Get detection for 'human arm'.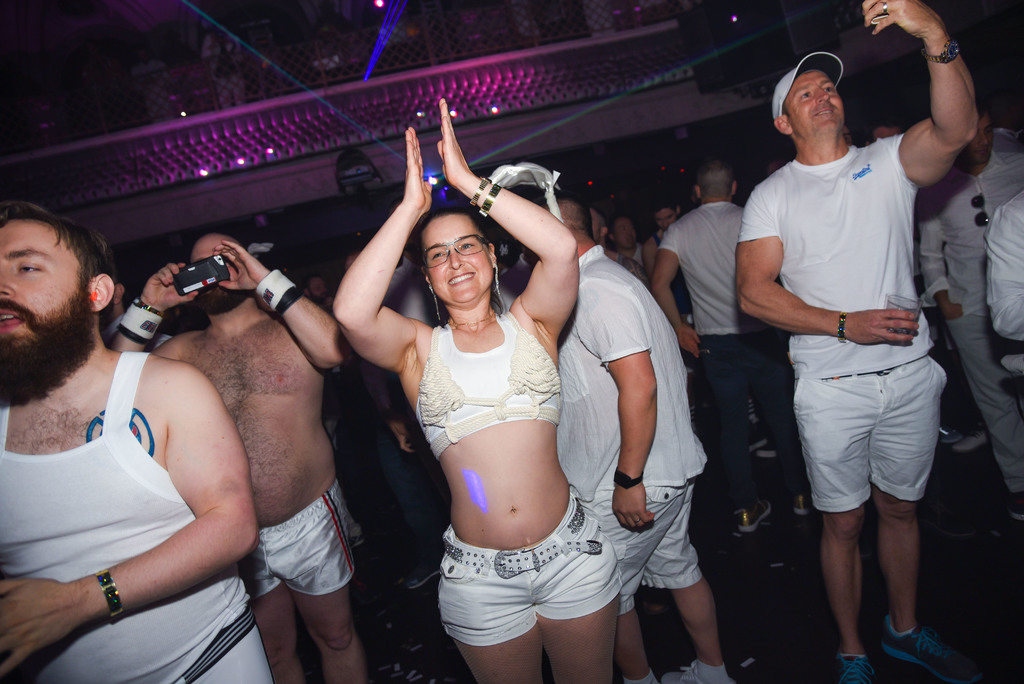
Detection: <region>355, 356, 415, 452</region>.
